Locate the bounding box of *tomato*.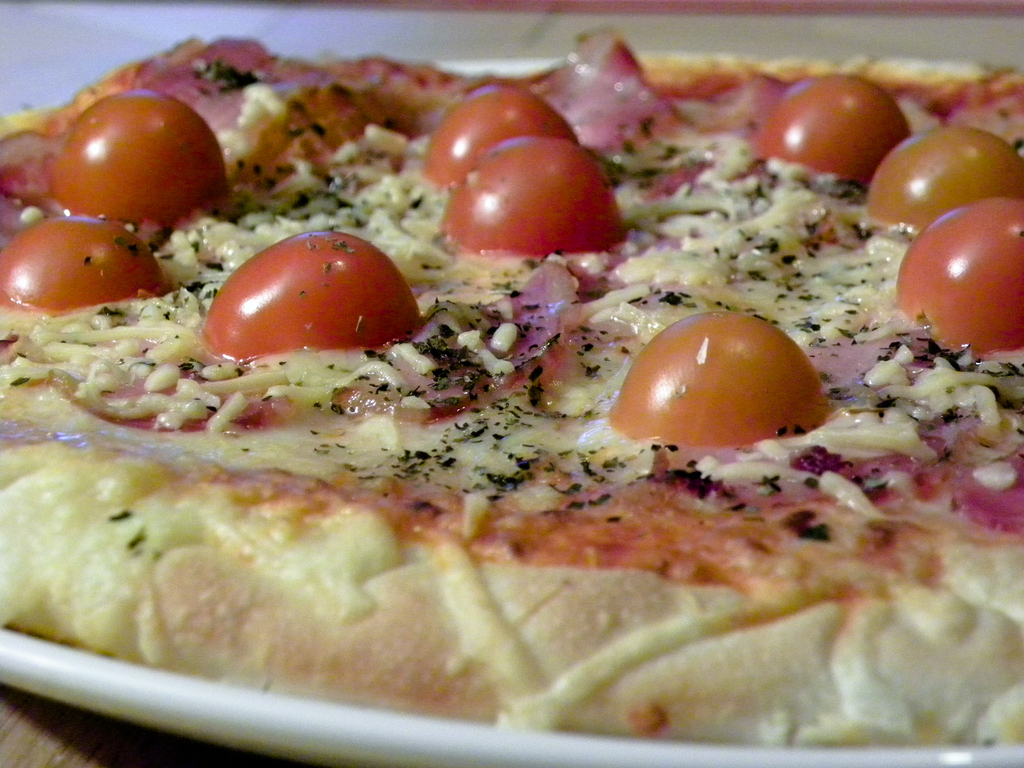
Bounding box: locate(59, 87, 239, 225).
